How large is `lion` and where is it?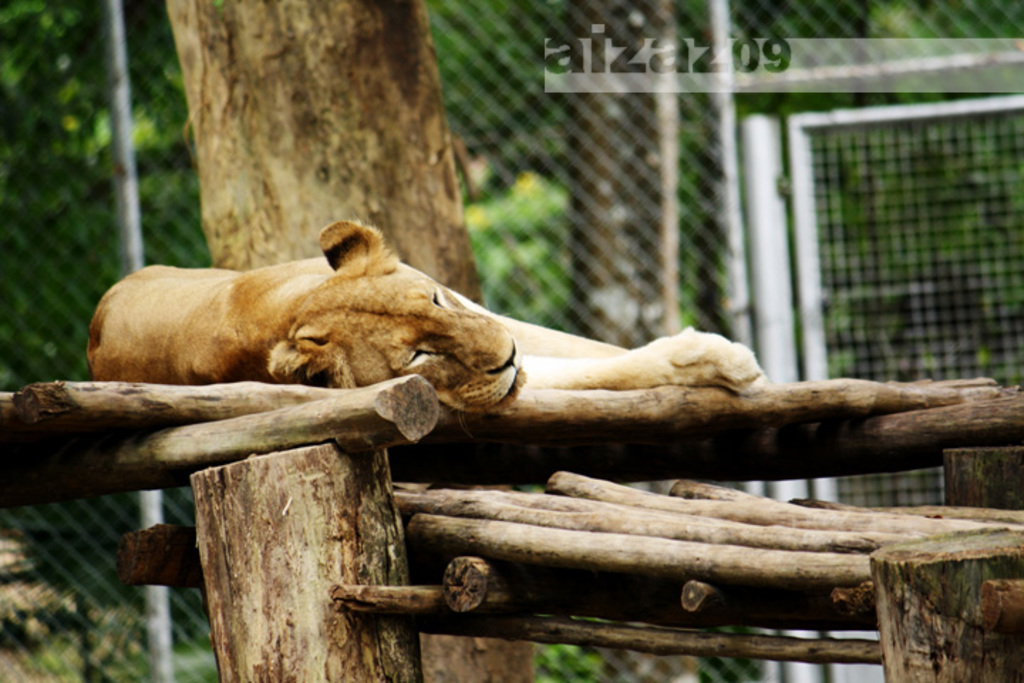
Bounding box: l=90, t=216, r=765, b=434.
